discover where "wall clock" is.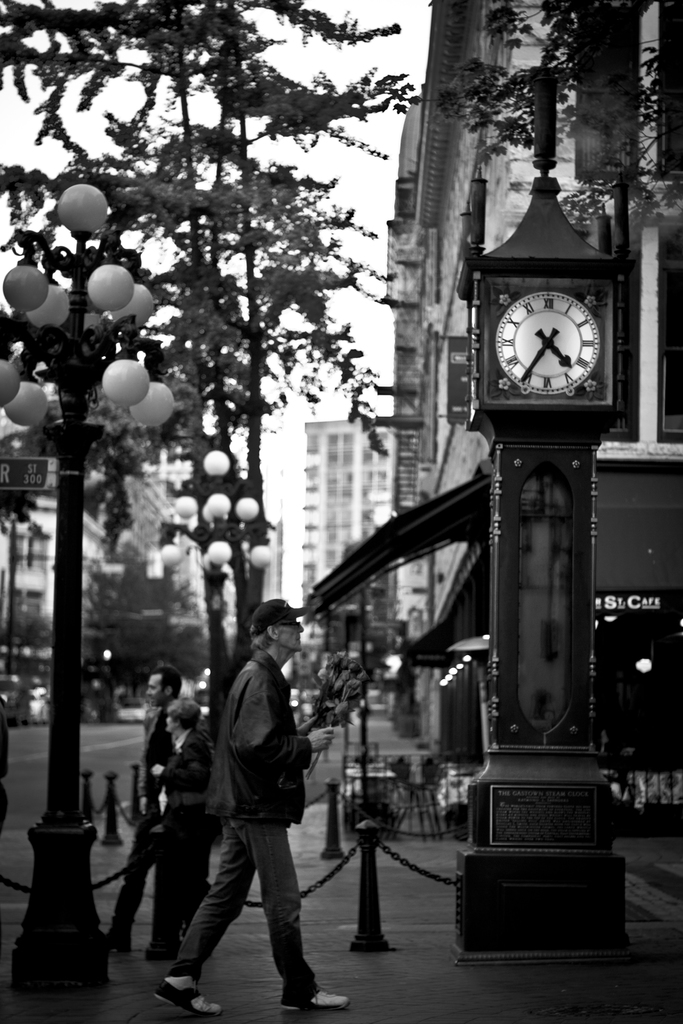
Discovered at crop(496, 285, 597, 392).
